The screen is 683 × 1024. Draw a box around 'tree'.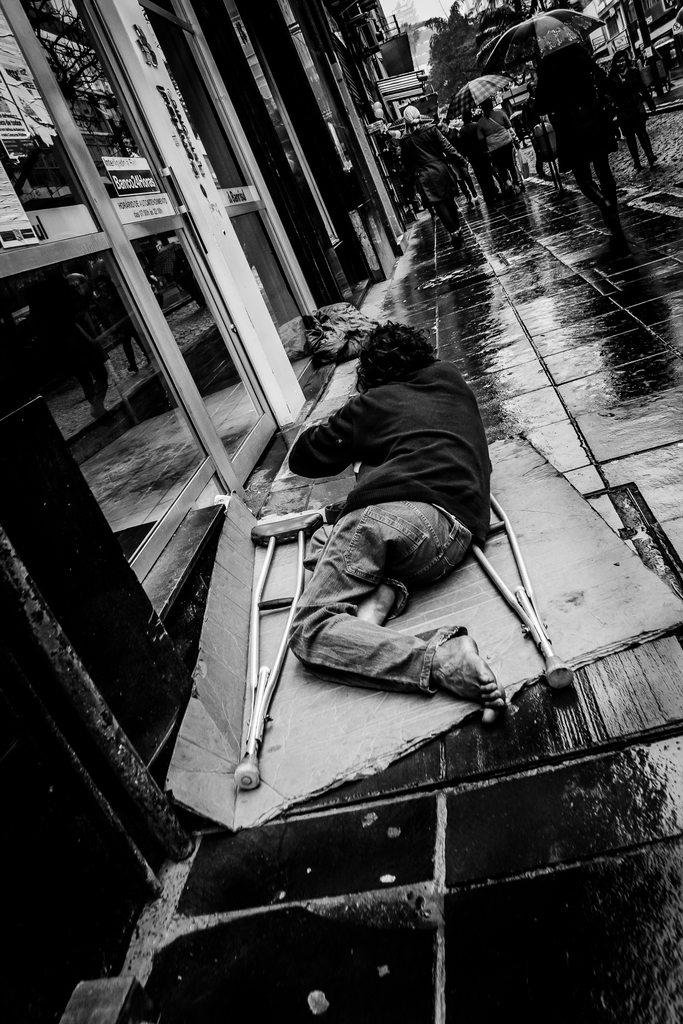
box(418, 0, 481, 95).
